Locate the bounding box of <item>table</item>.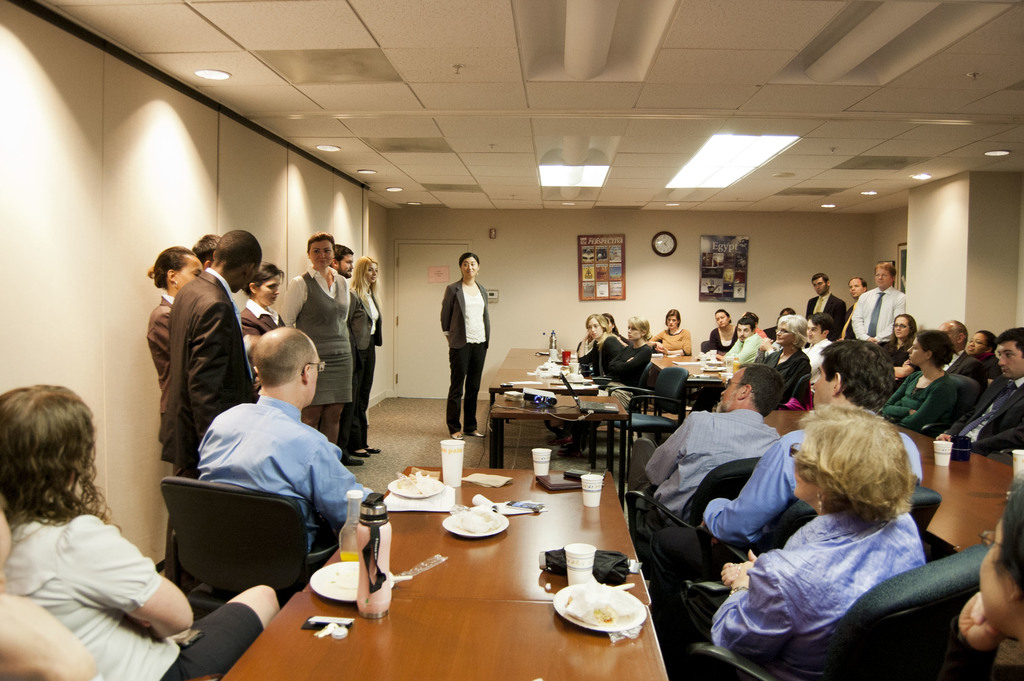
Bounding box: detection(490, 391, 632, 503).
